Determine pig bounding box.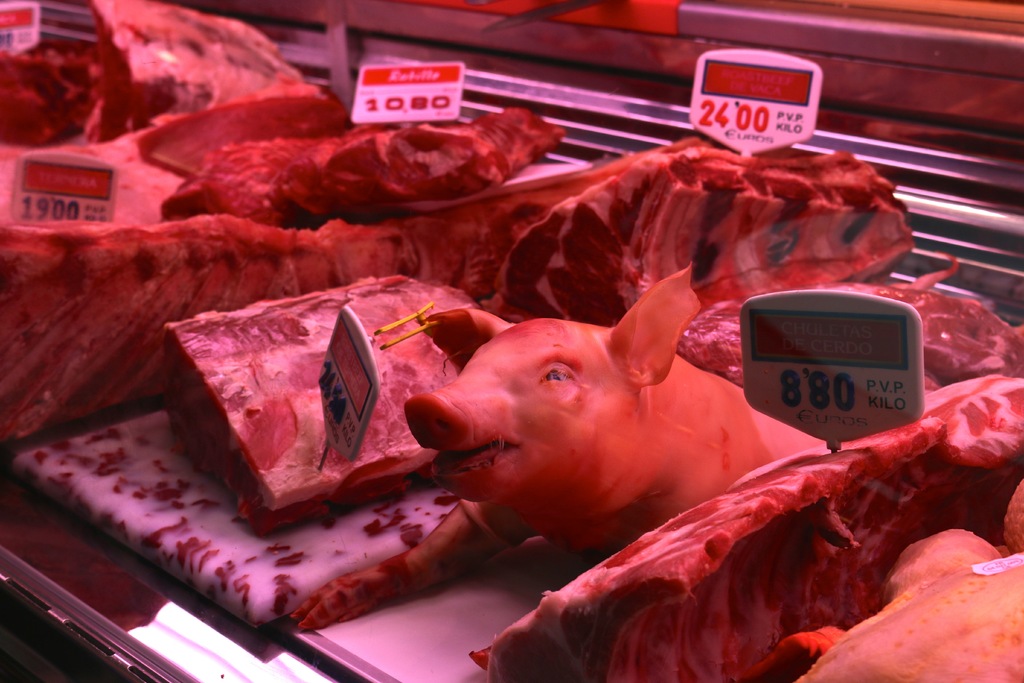
Determined: [left=791, top=525, right=1023, bottom=682].
